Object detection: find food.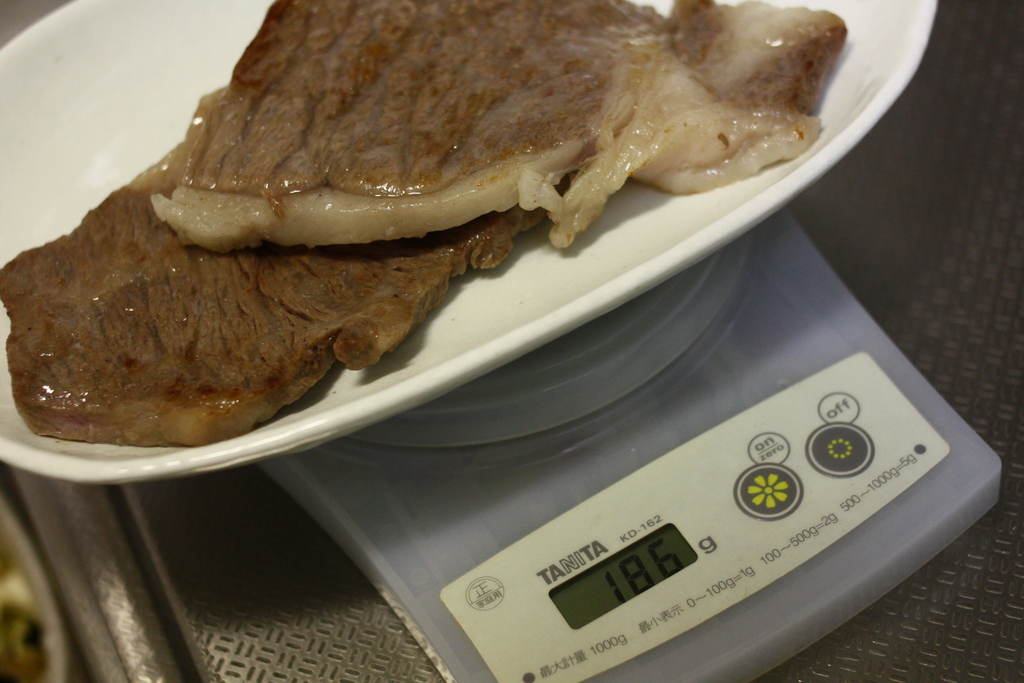
[830,10,850,64].
